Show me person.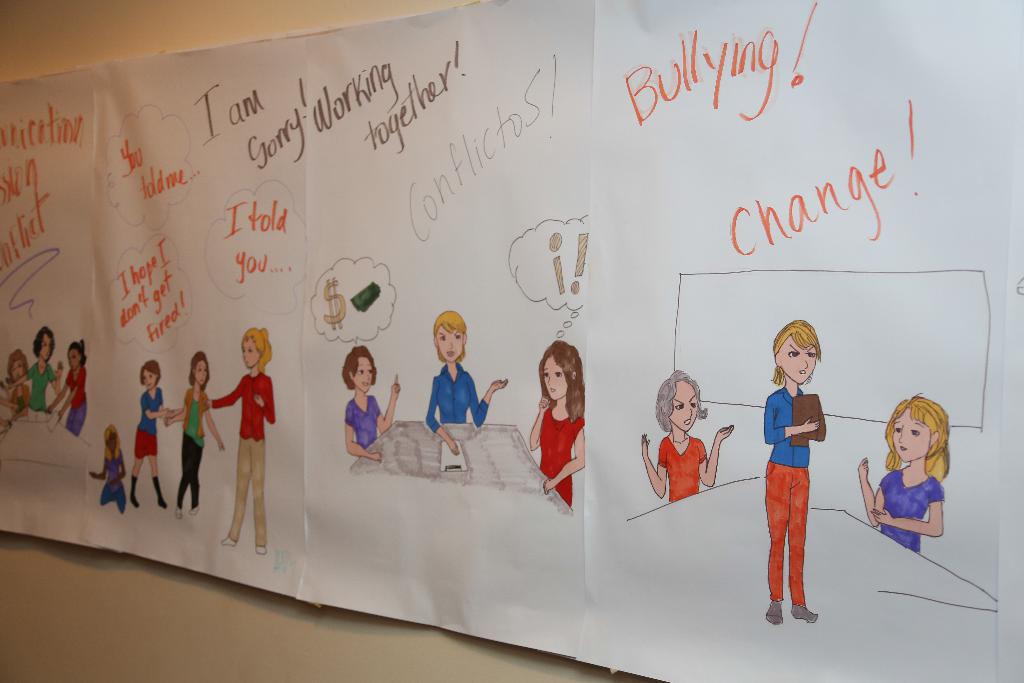
person is here: [x1=764, y1=319, x2=819, y2=627].
